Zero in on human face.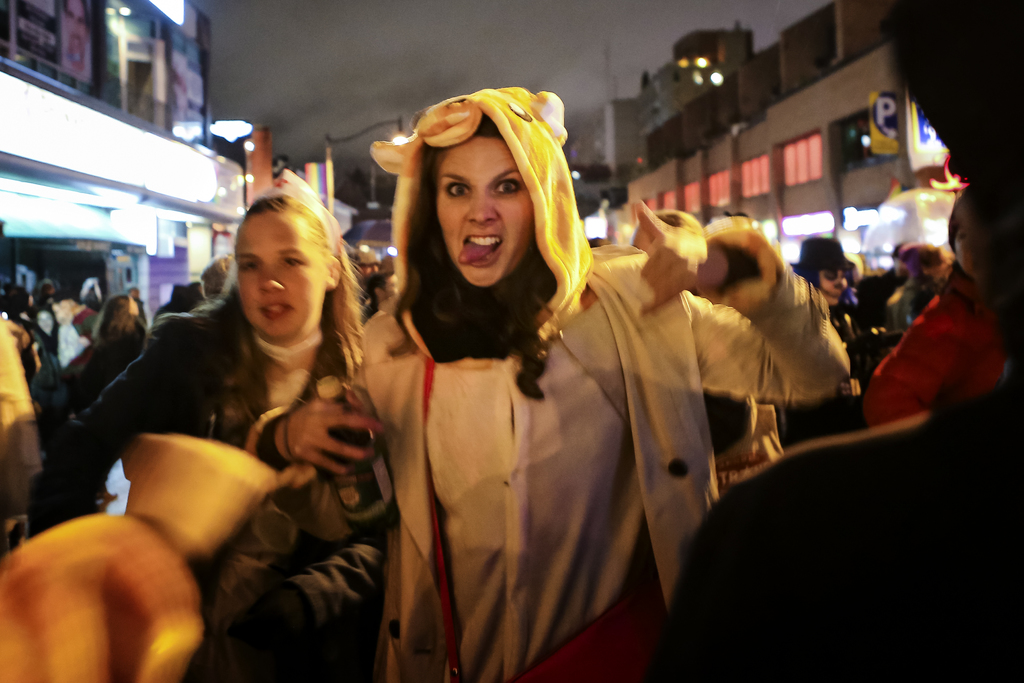
Zeroed in: crop(814, 255, 854, 313).
